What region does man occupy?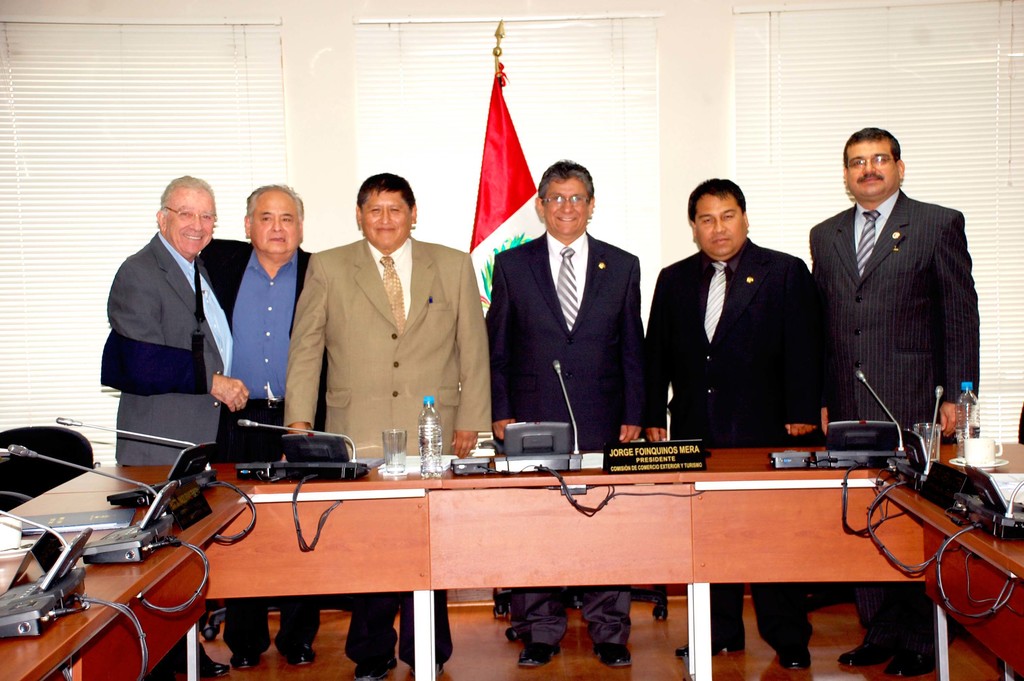
x1=643 y1=175 x2=829 y2=672.
